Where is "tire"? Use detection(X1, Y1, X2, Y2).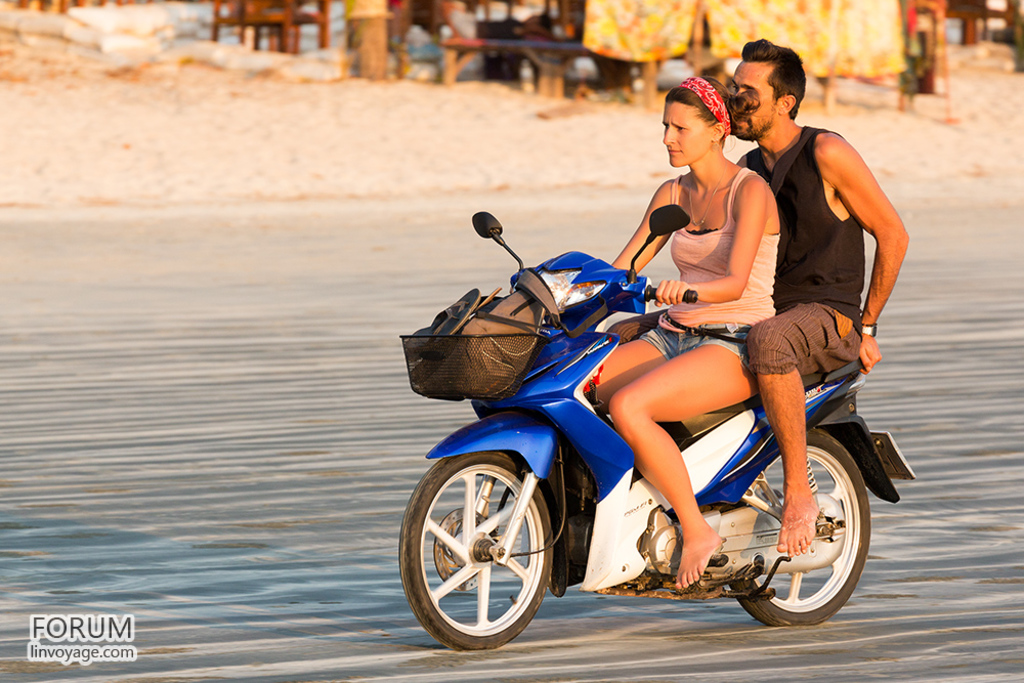
detection(414, 445, 580, 641).
